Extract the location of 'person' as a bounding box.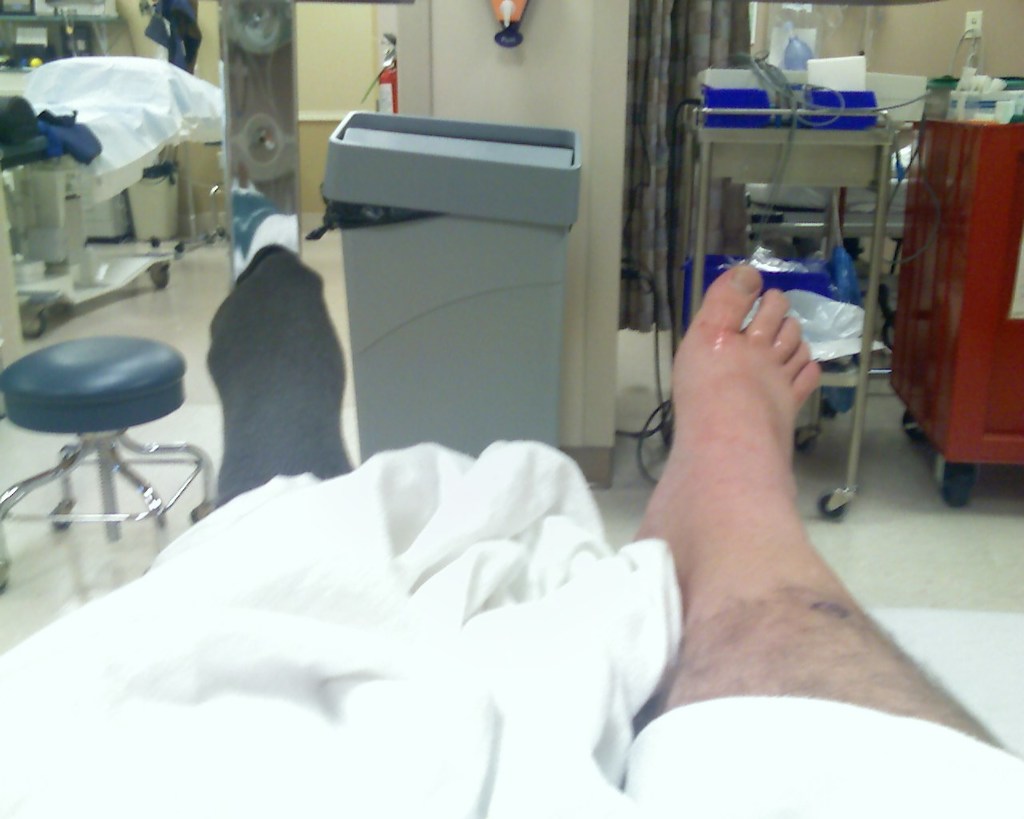
bbox=(73, 242, 1023, 818).
